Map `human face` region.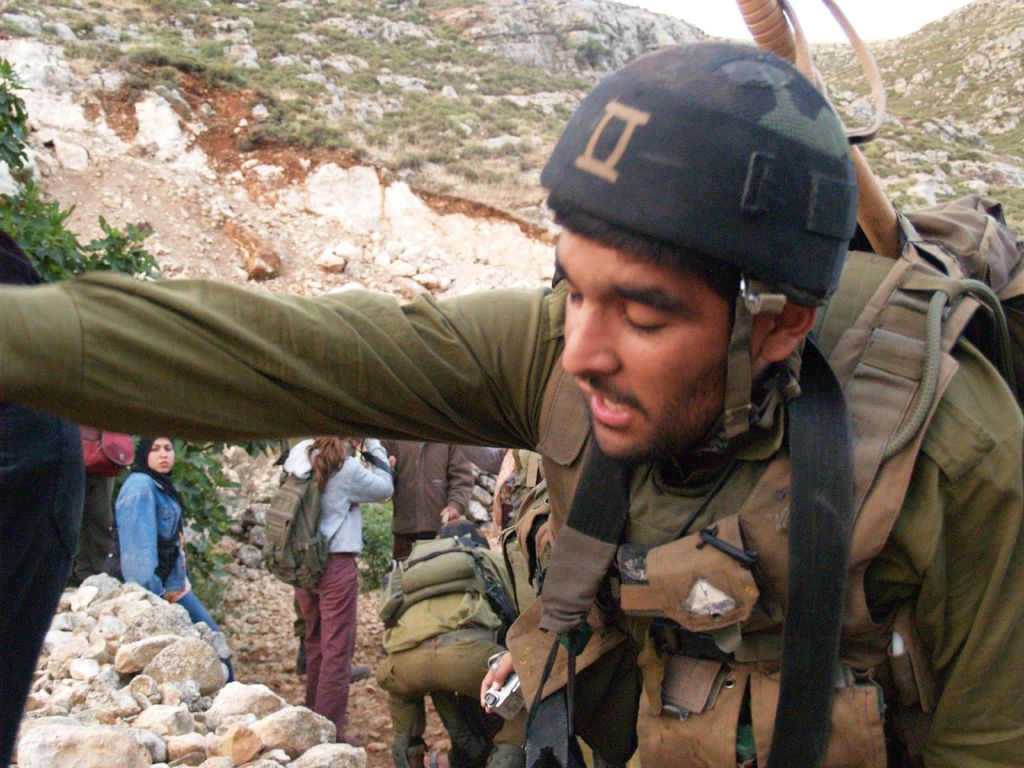
Mapped to rect(144, 438, 174, 479).
